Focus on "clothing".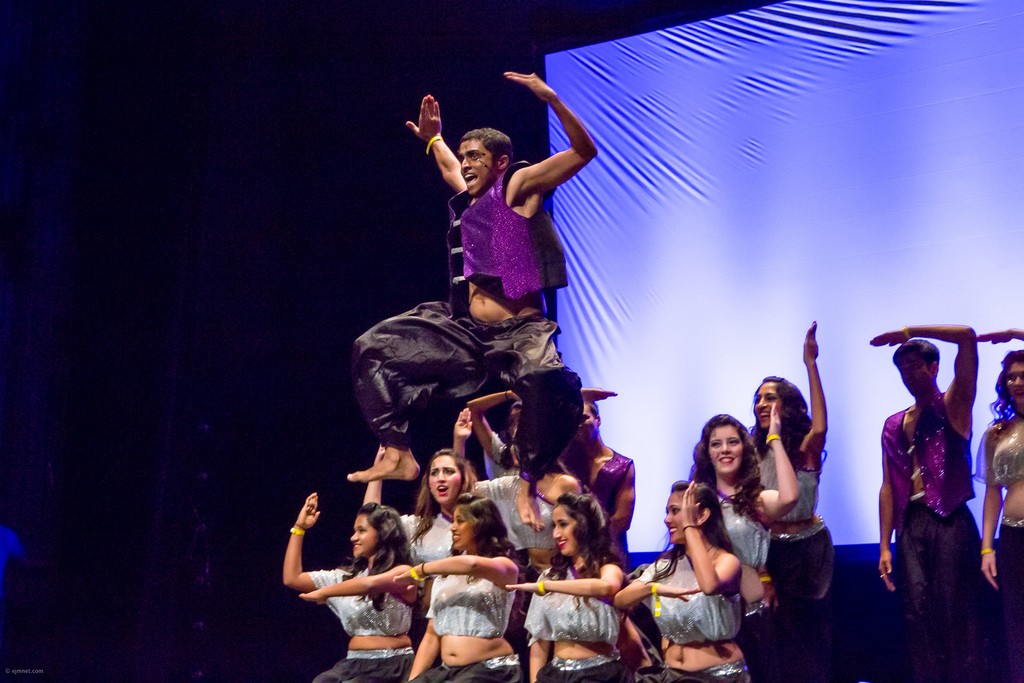
Focused at [351,159,570,454].
